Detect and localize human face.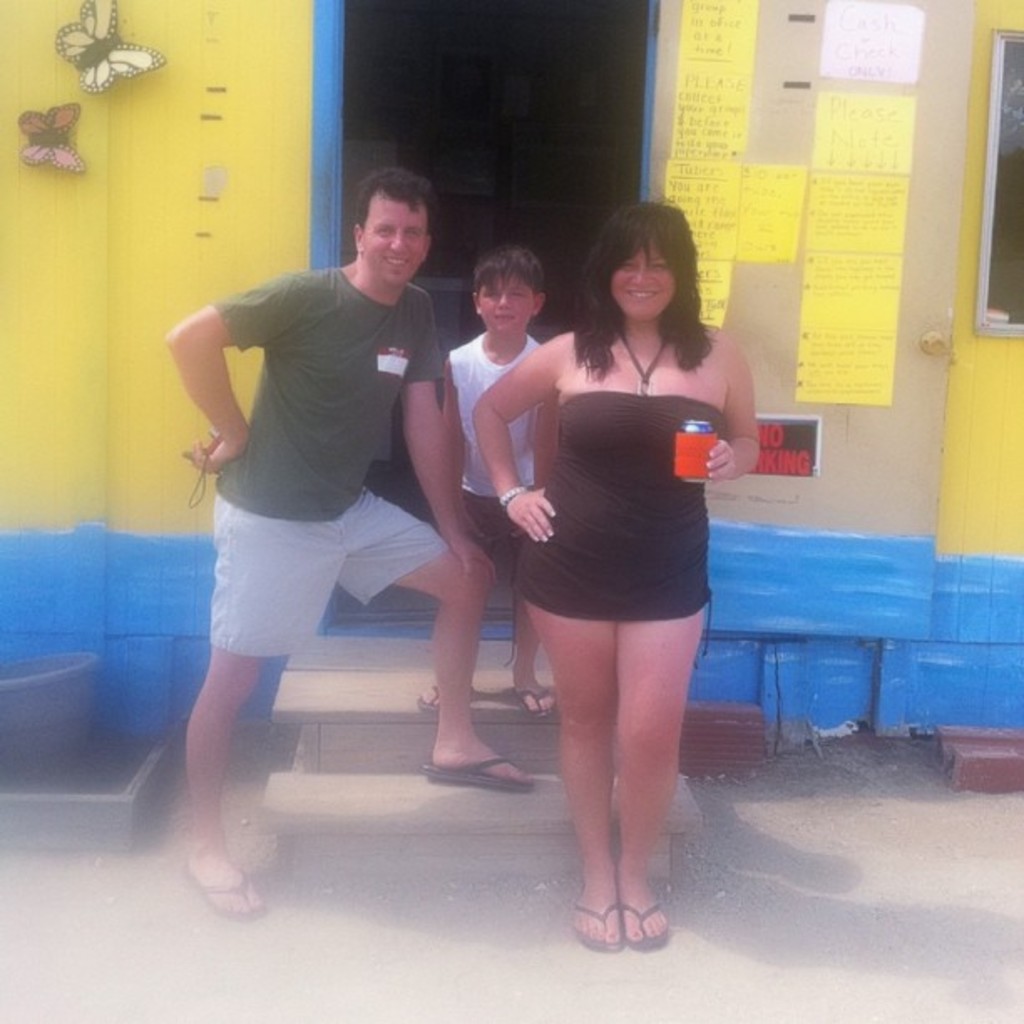
Localized at [x1=484, y1=269, x2=535, y2=335].
